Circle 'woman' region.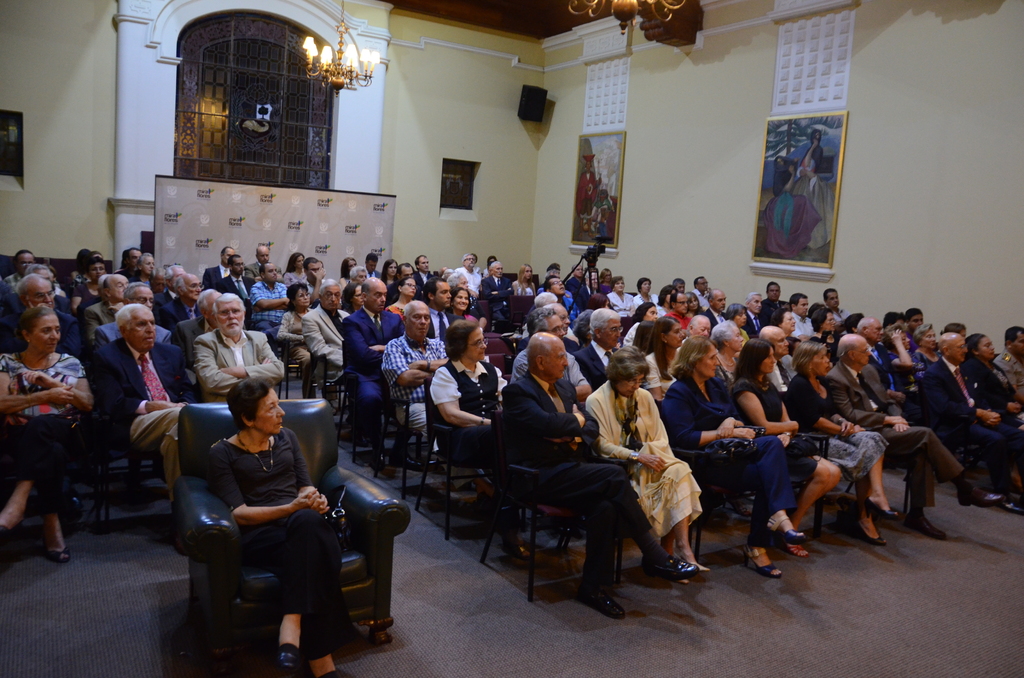
Region: (337,257,357,289).
